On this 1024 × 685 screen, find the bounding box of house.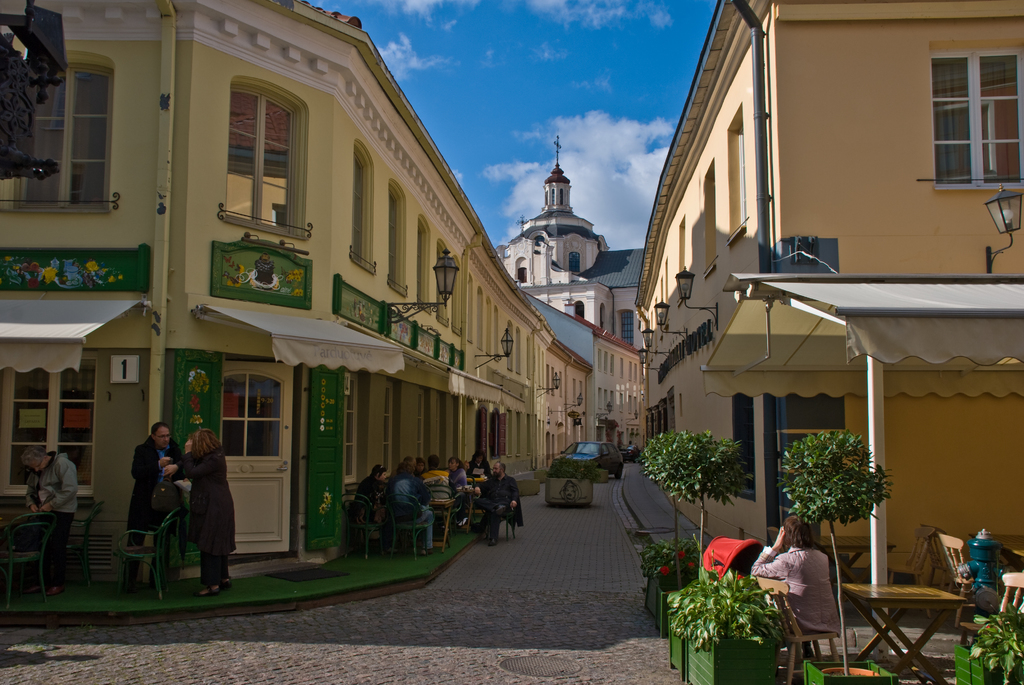
Bounding box: locate(614, 1, 1023, 681).
